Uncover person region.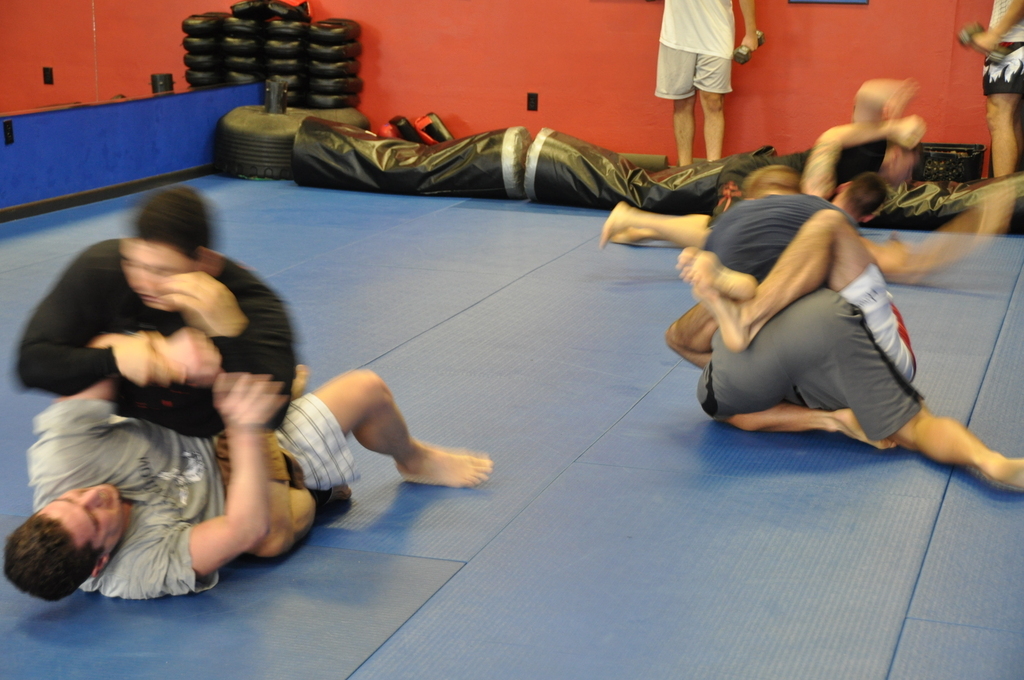
Uncovered: 696 162 1023 497.
